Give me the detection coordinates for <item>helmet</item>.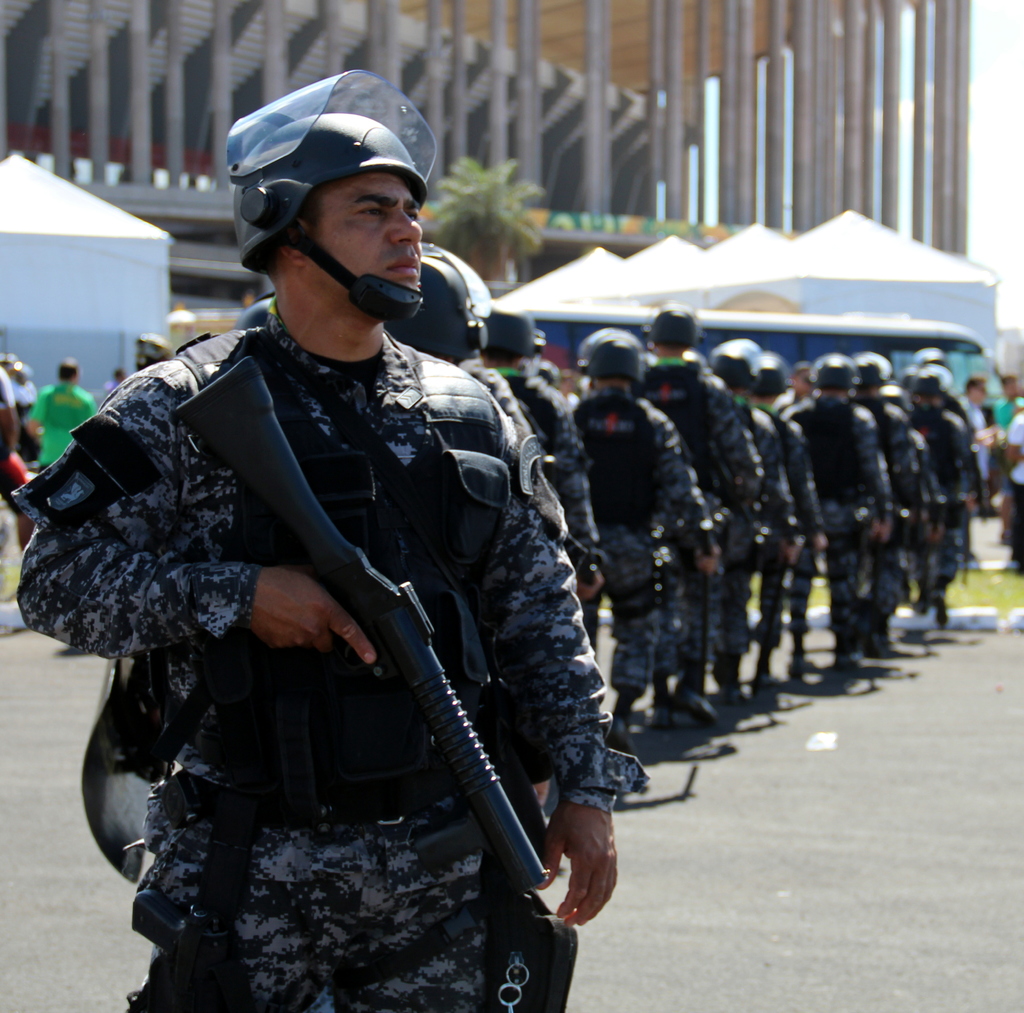
Rect(645, 302, 700, 351).
